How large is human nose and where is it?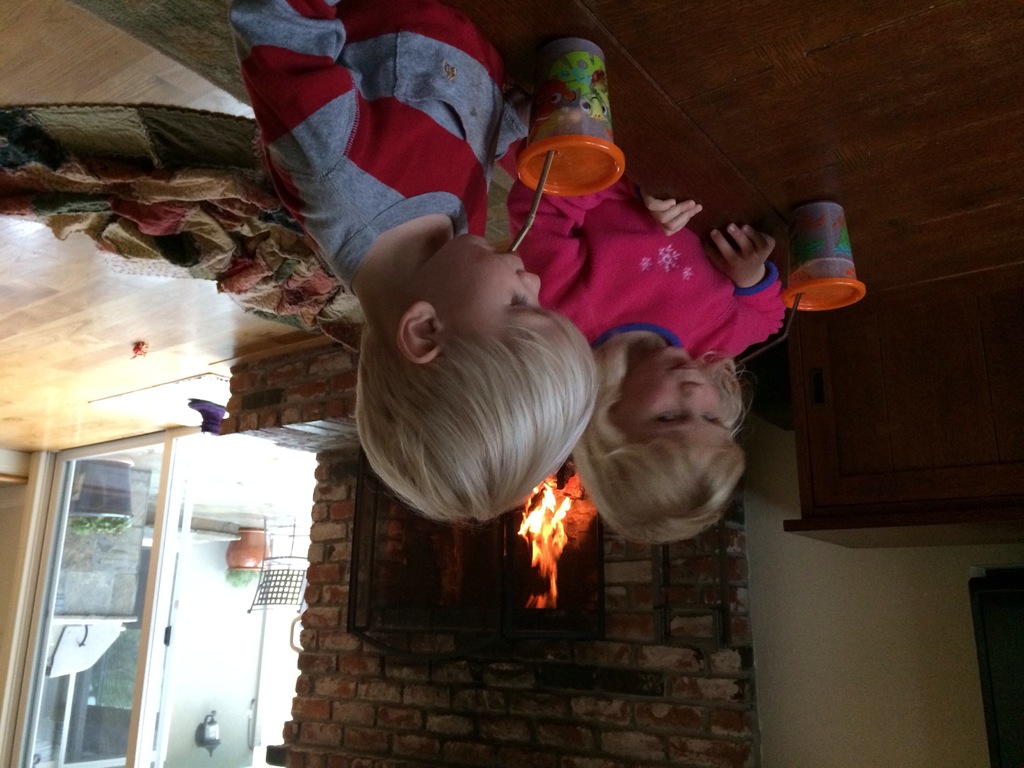
Bounding box: <box>515,275,538,298</box>.
